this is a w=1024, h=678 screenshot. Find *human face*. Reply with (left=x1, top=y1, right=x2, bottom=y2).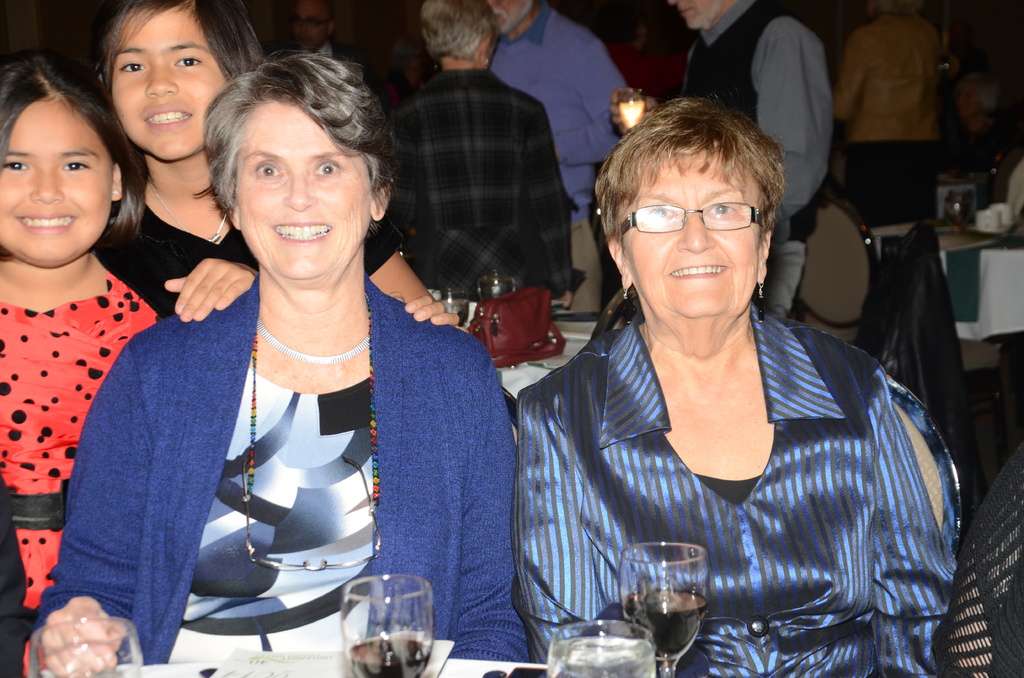
(left=485, top=0, right=532, bottom=37).
